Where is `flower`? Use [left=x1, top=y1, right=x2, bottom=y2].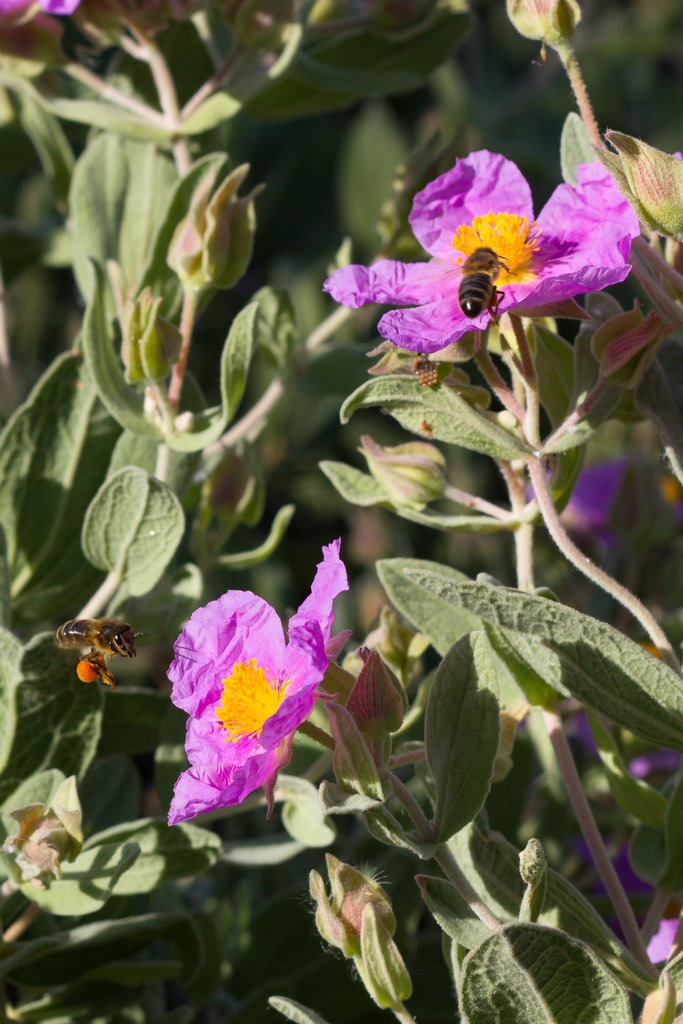
[left=308, top=852, right=402, bottom=963].
